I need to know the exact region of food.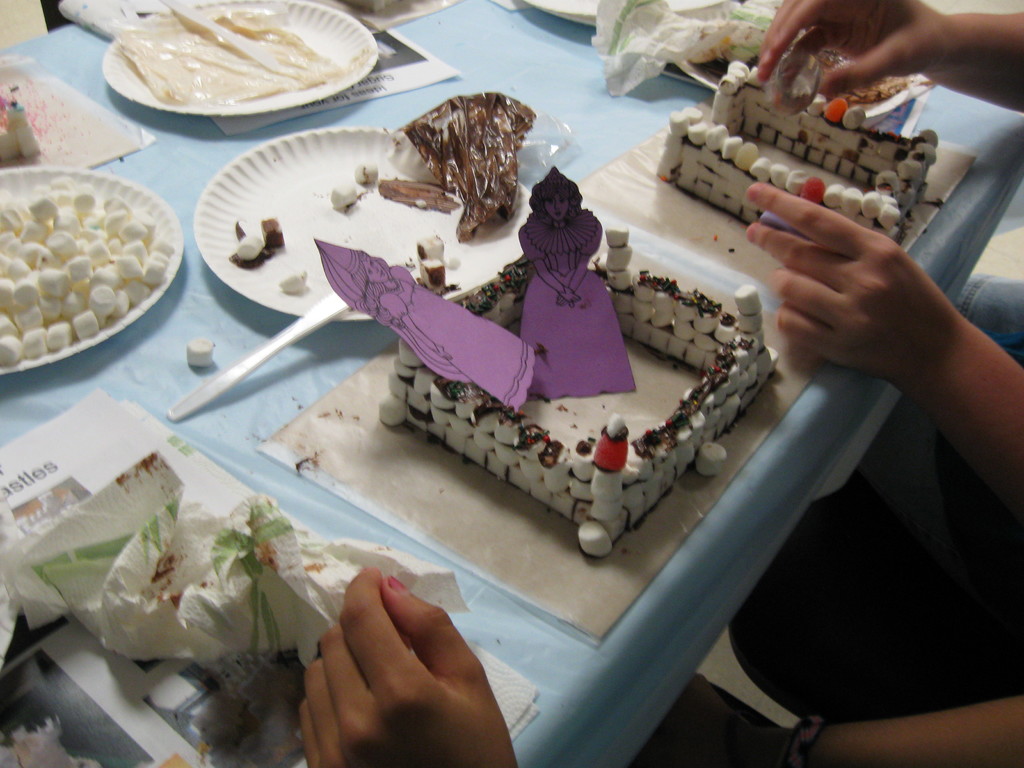
Region: <box>278,263,308,295</box>.
